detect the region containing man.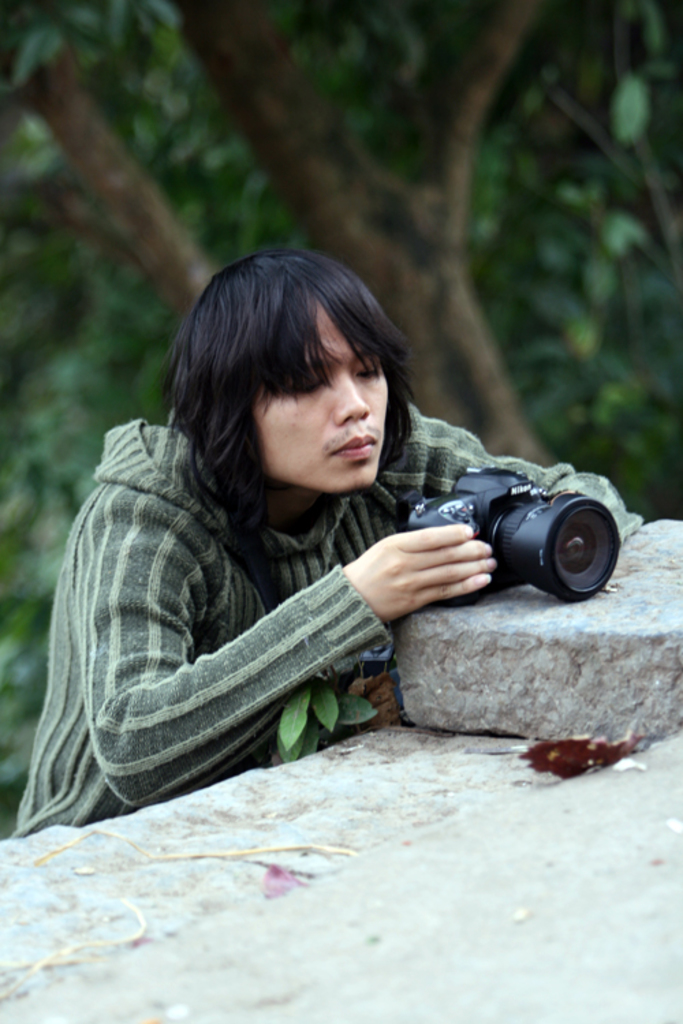
Rect(18, 229, 612, 829).
